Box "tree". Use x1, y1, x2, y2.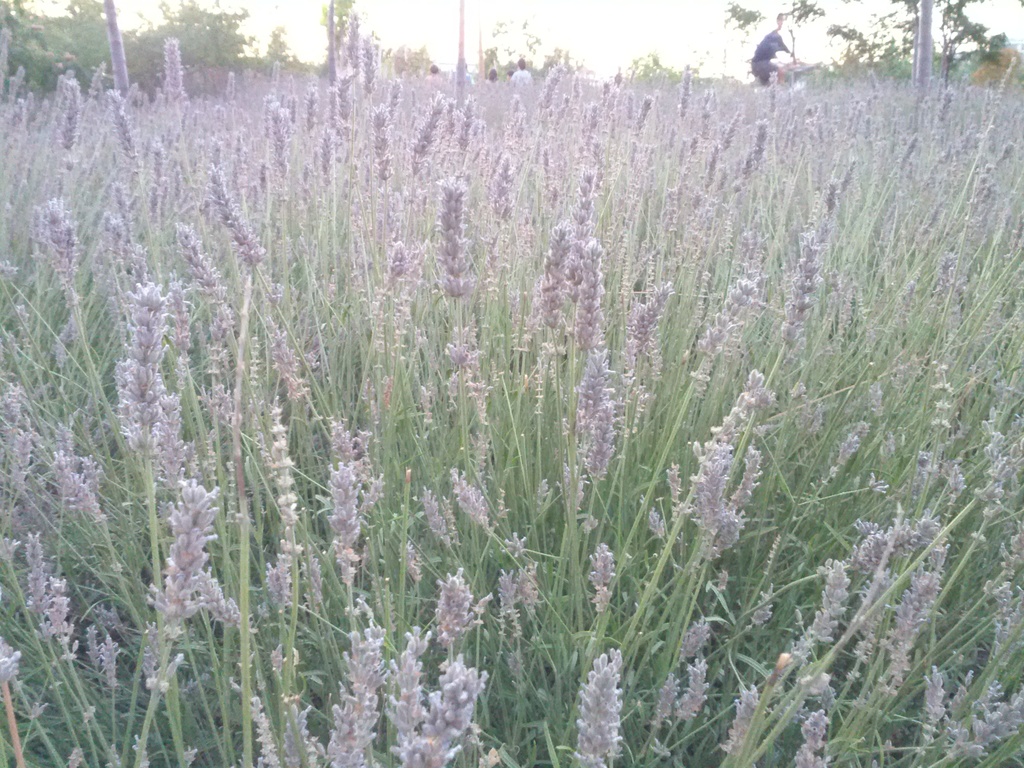
726, 0, 1014, 84.
